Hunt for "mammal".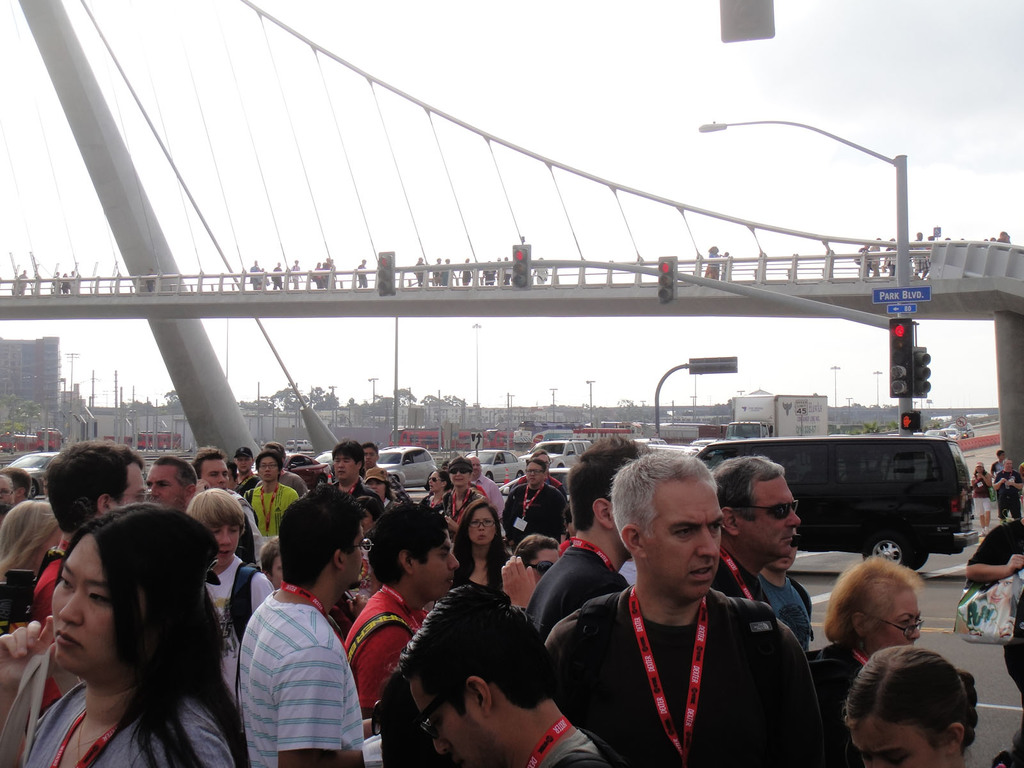
Hunted down at (x1=328, y1=257, x2=335, y2=287).
